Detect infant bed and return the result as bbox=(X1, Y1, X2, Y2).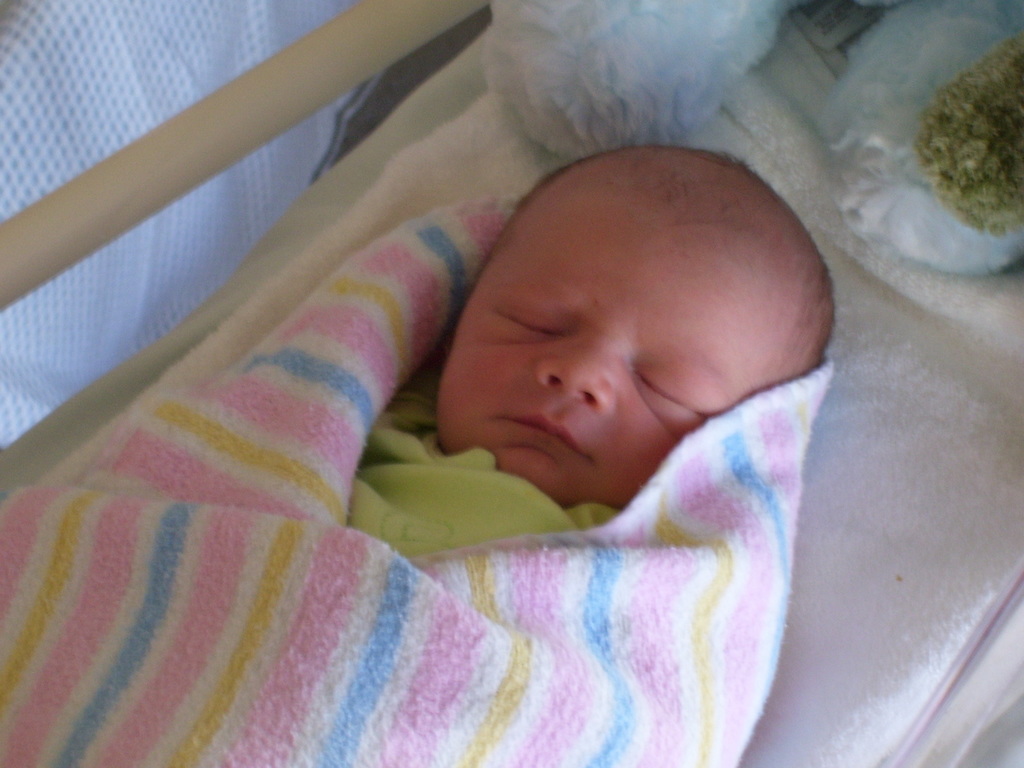
bbox=(0, 0, 1023, 767).
